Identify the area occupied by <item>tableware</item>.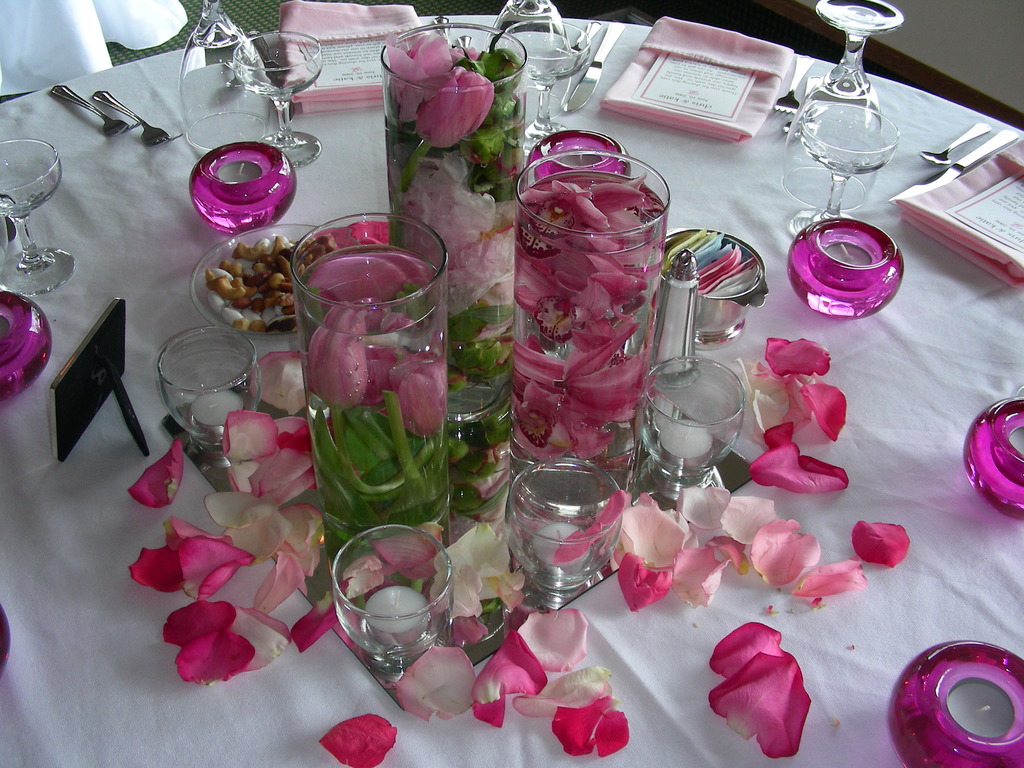
Area: bbox=[0, 134, 75, 294].
